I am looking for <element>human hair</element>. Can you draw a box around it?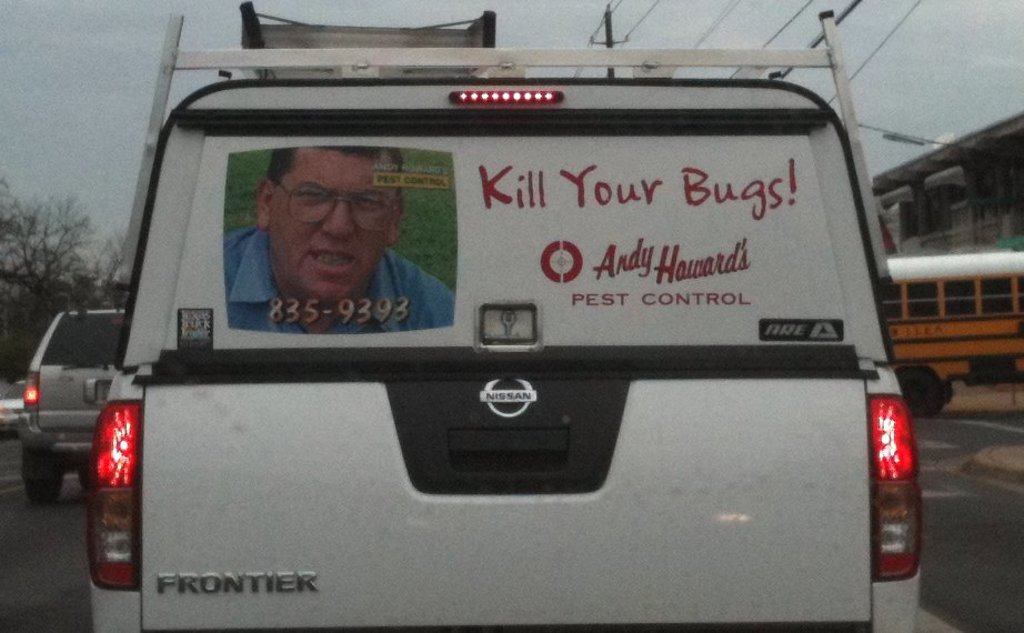
Sure, the bounding box is <bbox>267, 143, 402, 188</bbox>.
